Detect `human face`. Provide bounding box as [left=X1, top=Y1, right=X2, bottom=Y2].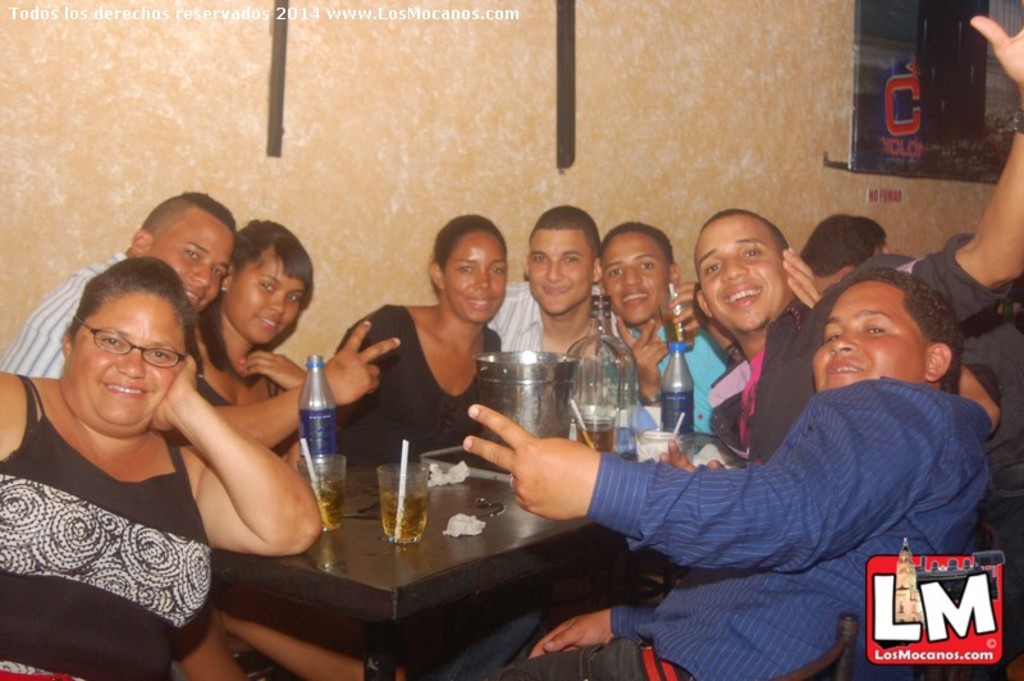
[left=68, top=297, right=183, bottom=421].
